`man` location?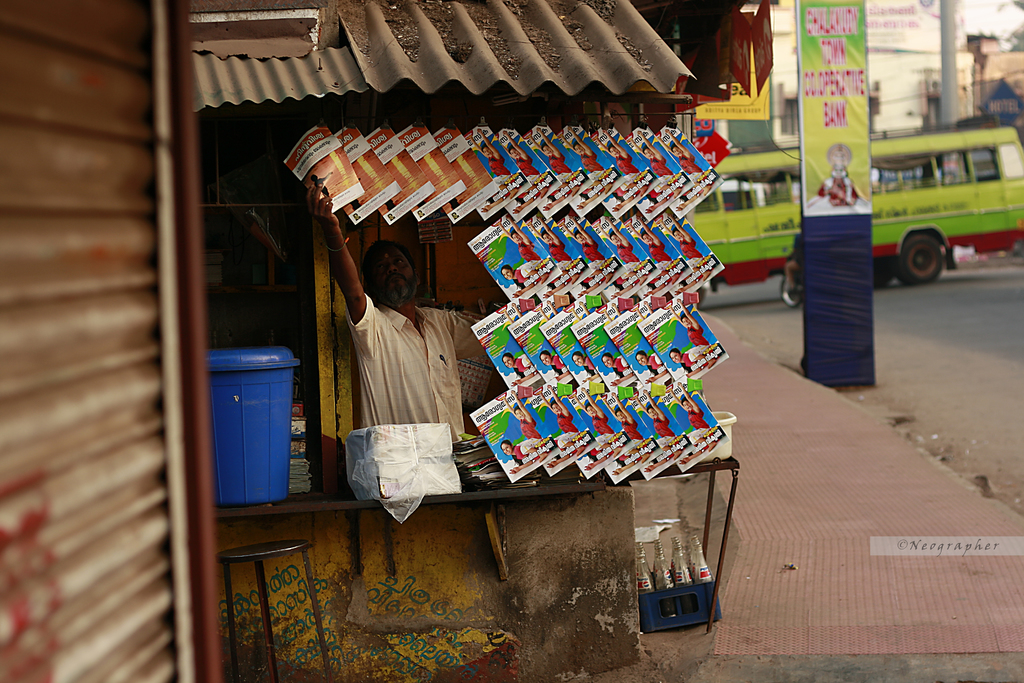
[671,384,711,440]
